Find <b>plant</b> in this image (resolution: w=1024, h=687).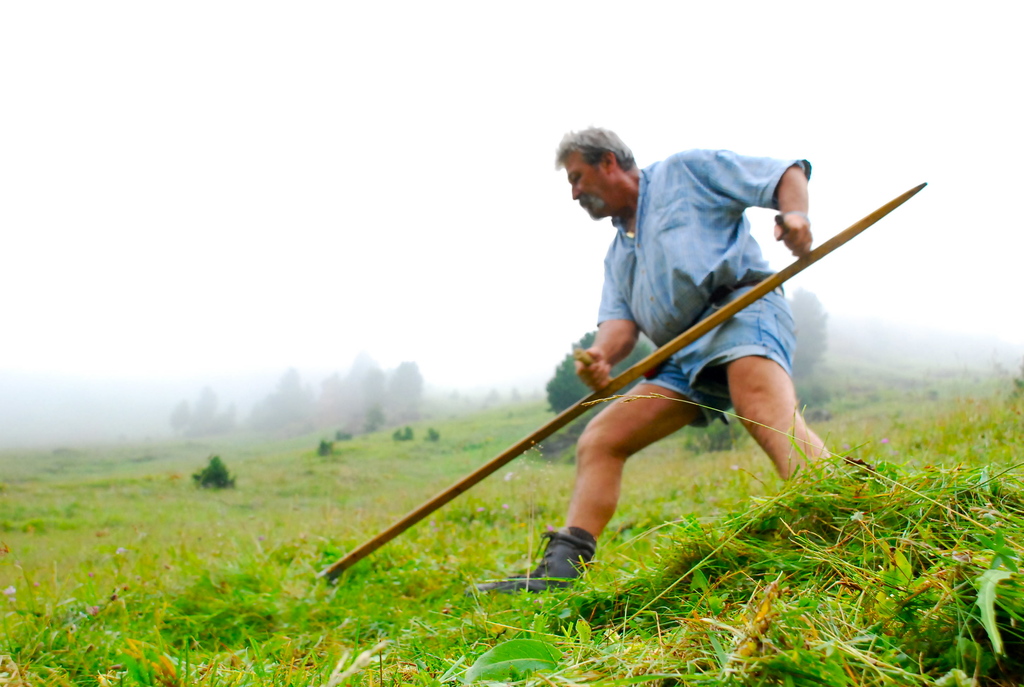
<box>330,425,353,443</box>.
